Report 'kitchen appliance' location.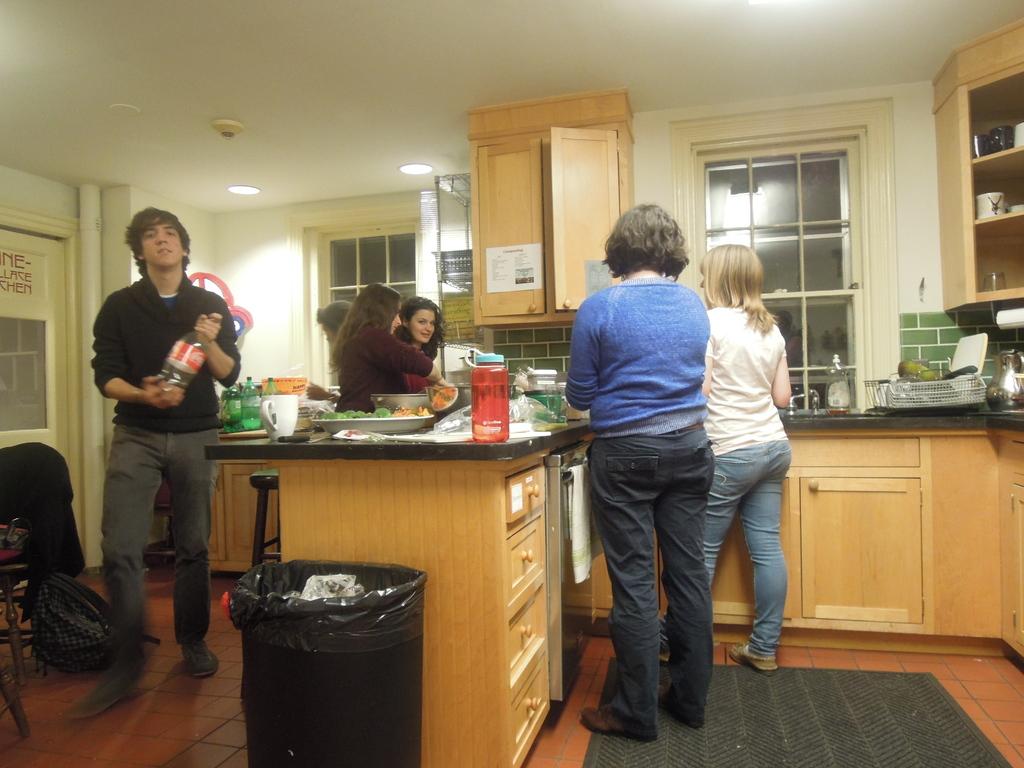
Report: bbox=(977, 186, 1007, 218).
